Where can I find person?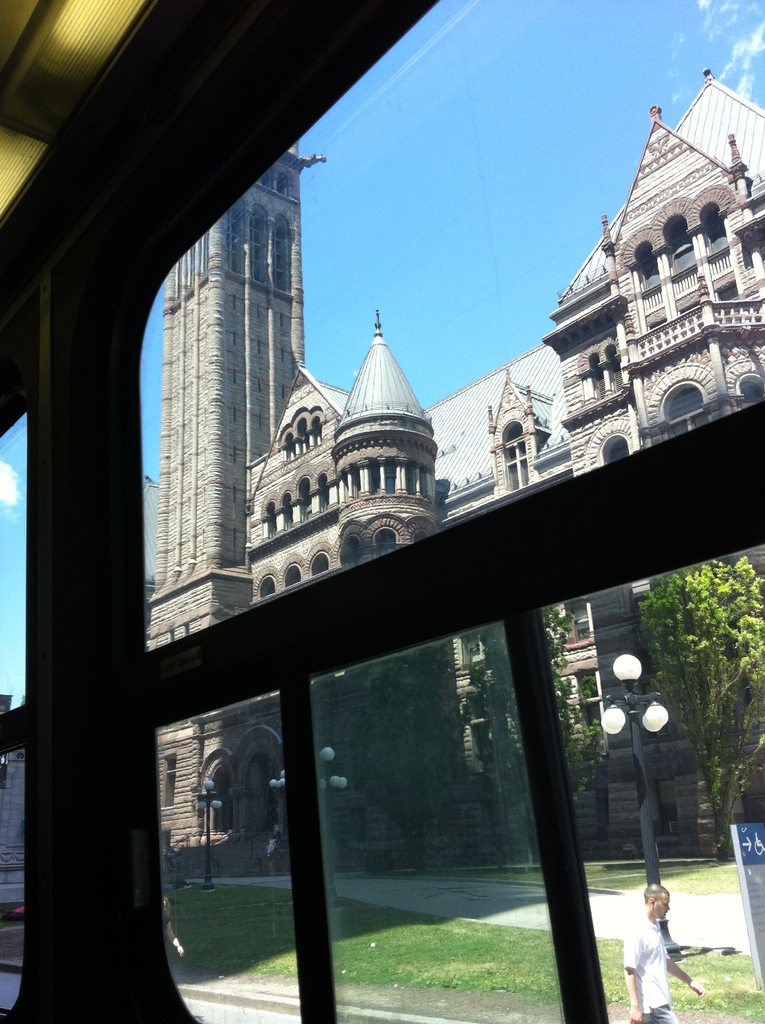
You can find it at 163/897/189/951.
